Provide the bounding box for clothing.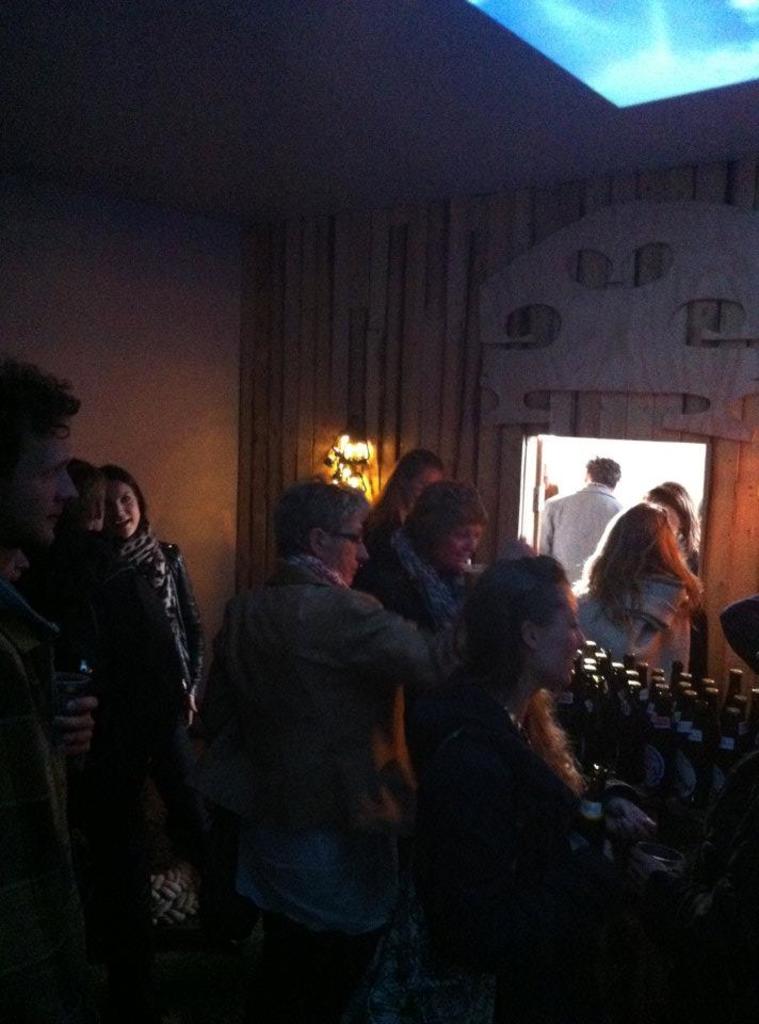
{"x1": 199, "y1": 503, "x2": 459, "y2": 989}.
